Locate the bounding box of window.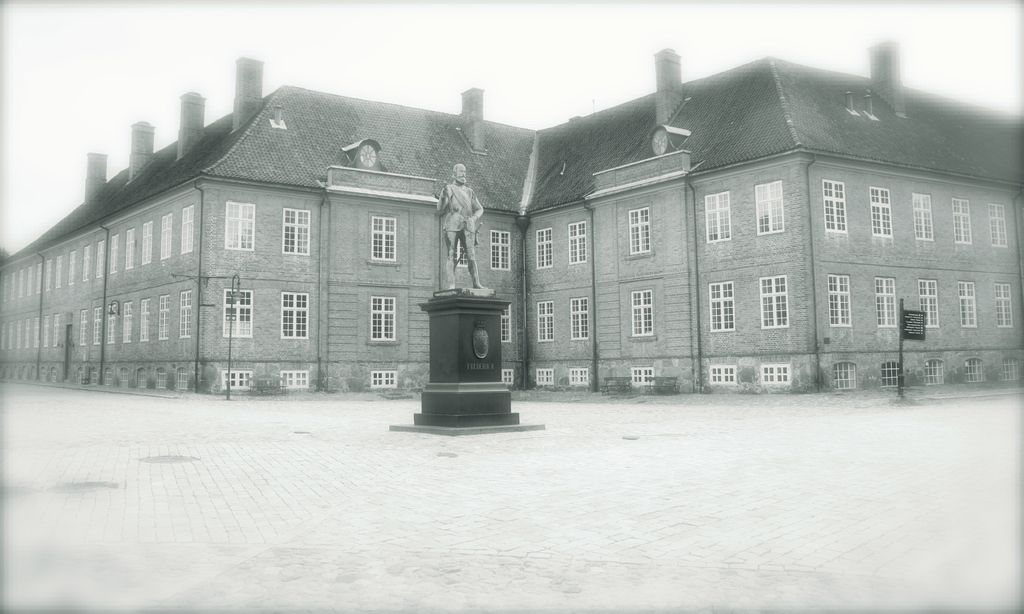
Bounding box: region(820, 178, 847, 234).
